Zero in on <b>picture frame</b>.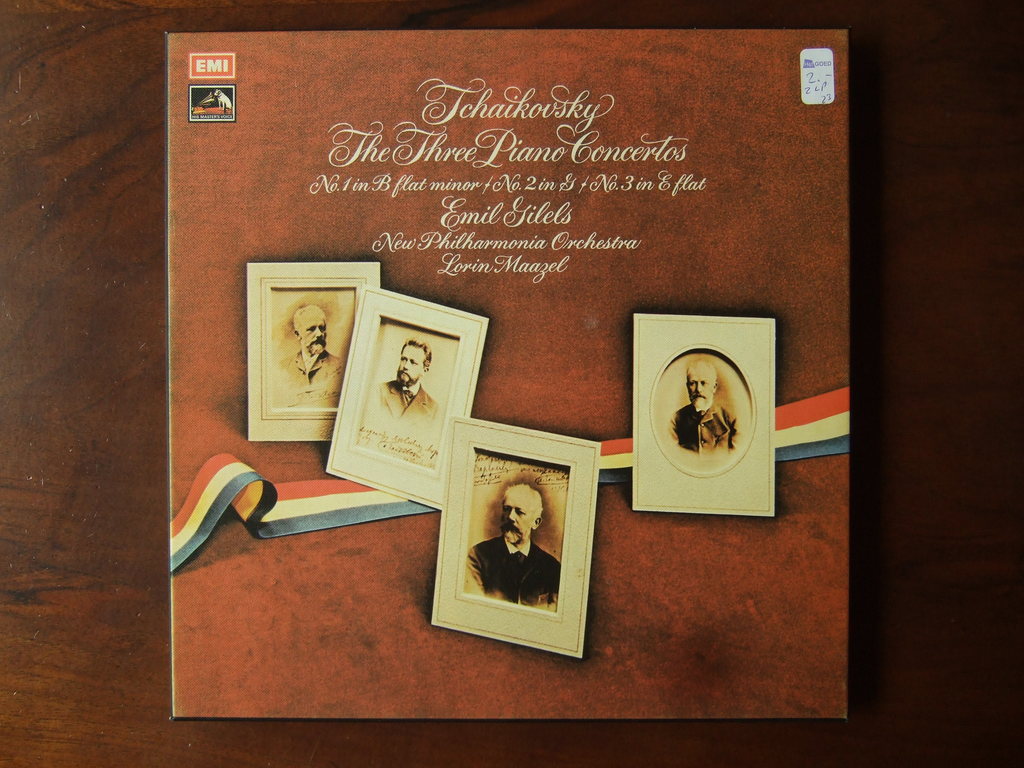
Zeroed in: 250, 262, 379, 447.
